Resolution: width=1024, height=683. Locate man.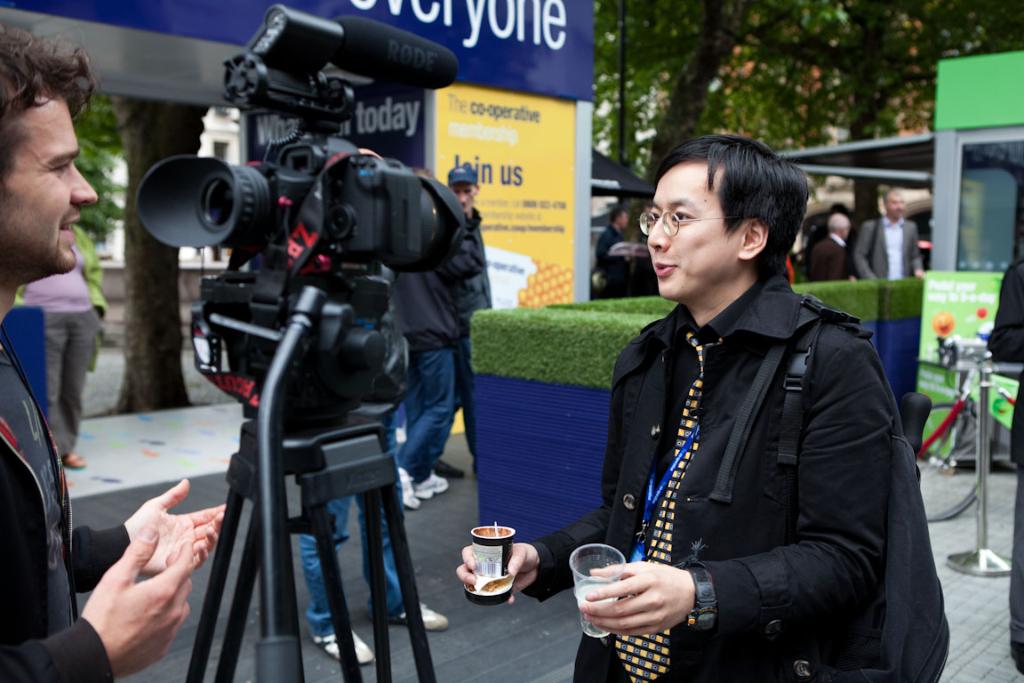
crop(562, 135, 937, 672).
